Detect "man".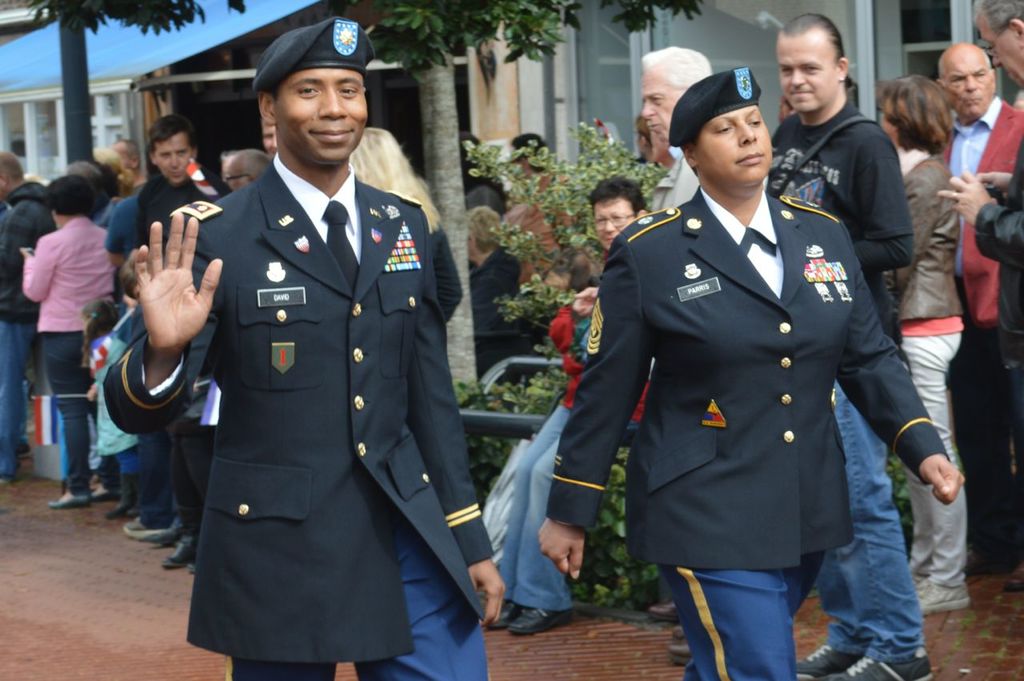
Detected at detection(766, 13, 937, 680).
